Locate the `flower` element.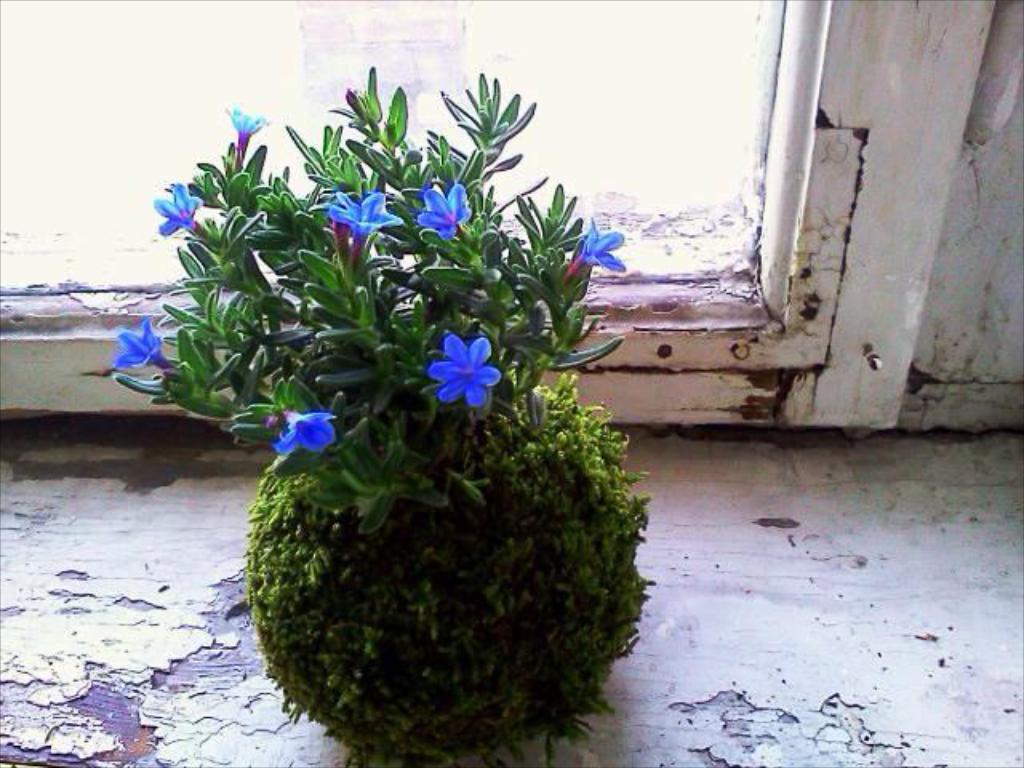
Element bbox: 410, 325, 499, 422.
